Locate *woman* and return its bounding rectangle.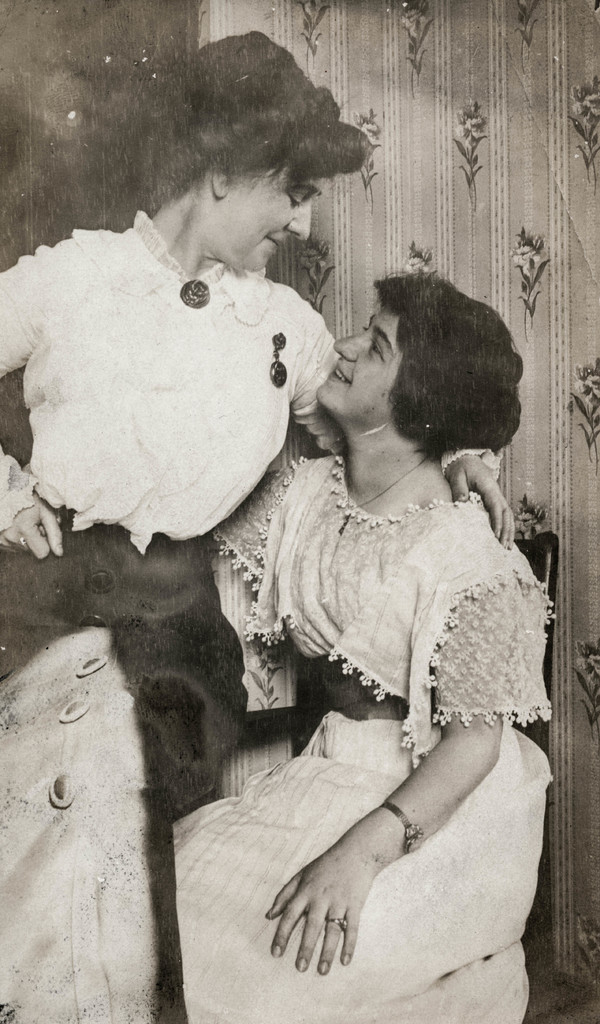
BBox(0, 25, 519, 1023).
